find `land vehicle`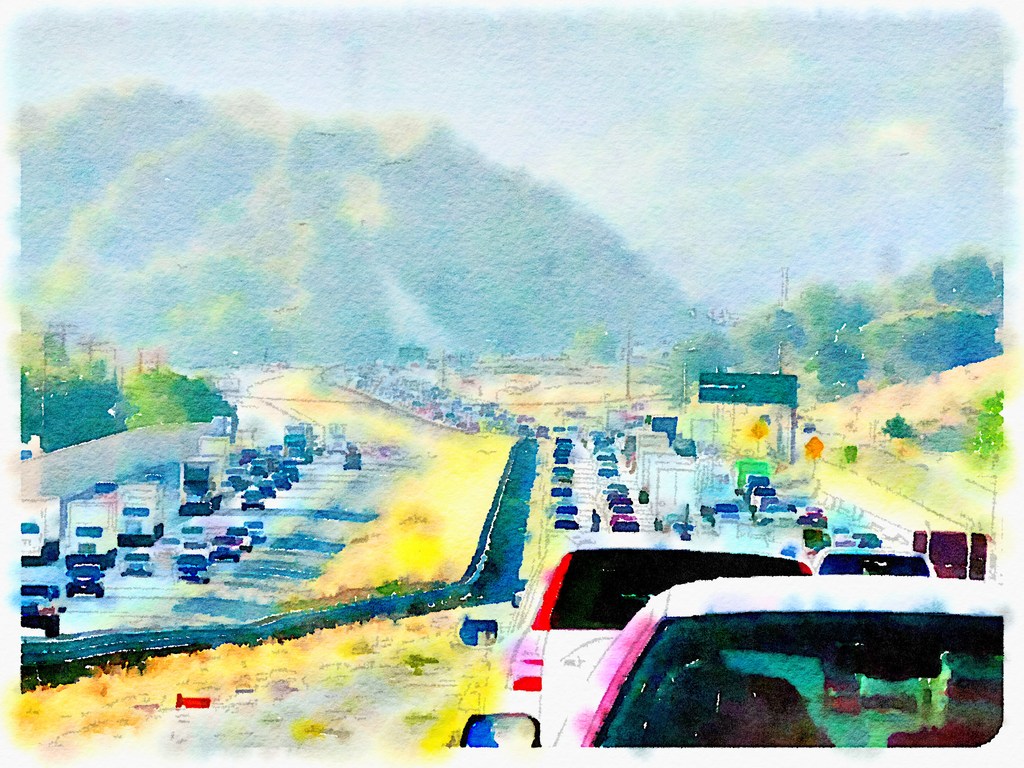
BBox(177, 454, 226, 515)
